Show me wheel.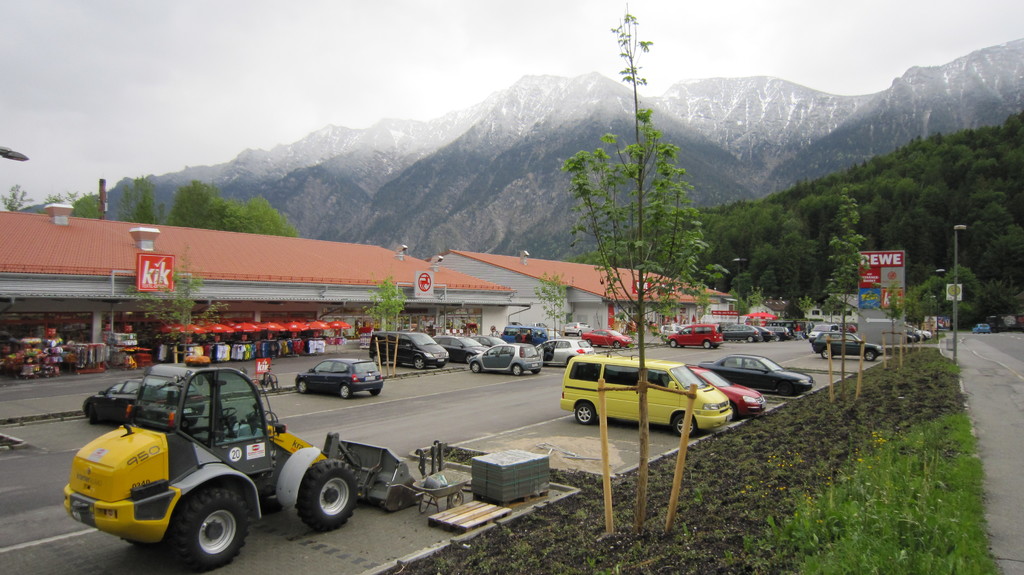
wheel is here: rect(573, 402, 596, 425).
